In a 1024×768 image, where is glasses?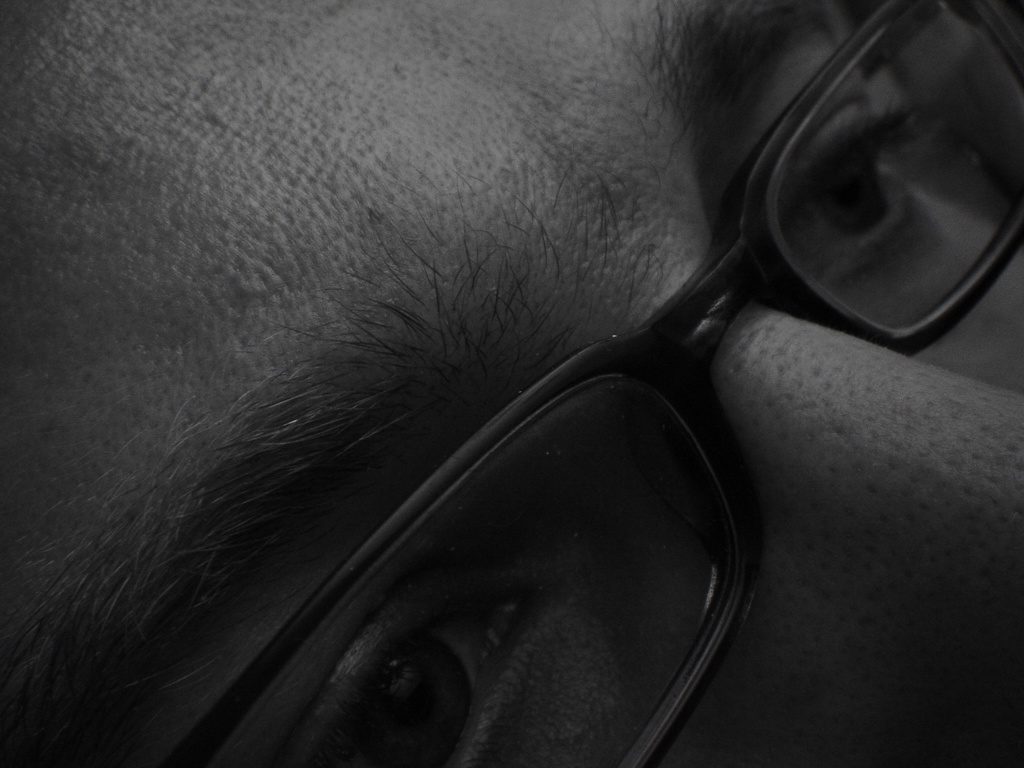
x1=162, y1=8, x2=1023, y2=767.
